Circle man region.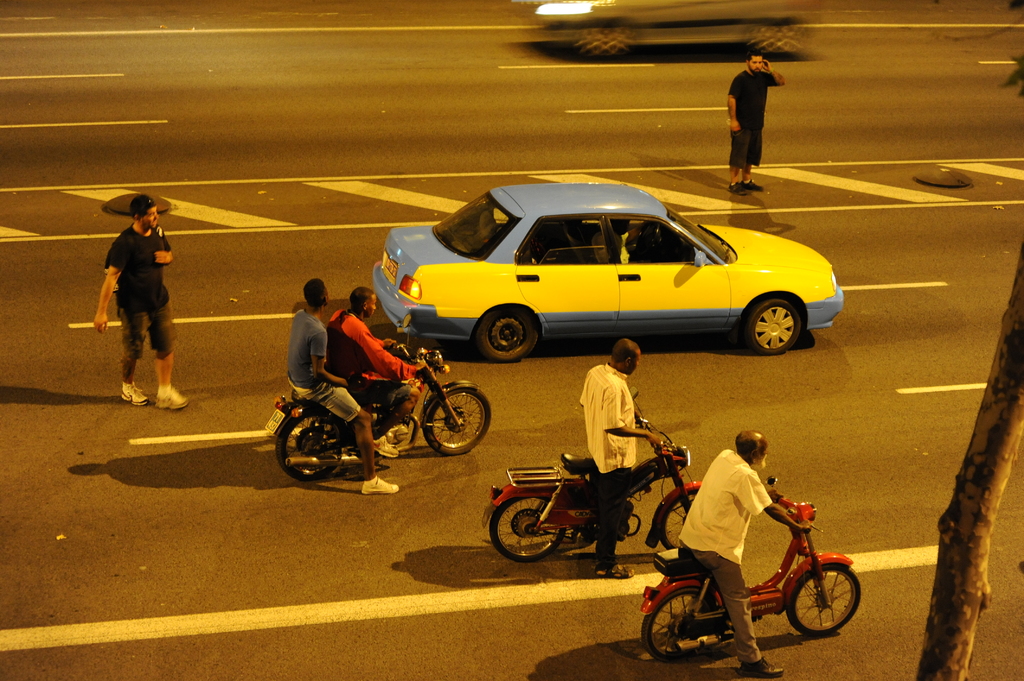
Region: {"x1": 89, "y1": 185, "x2": 179, "y2": 412}.
